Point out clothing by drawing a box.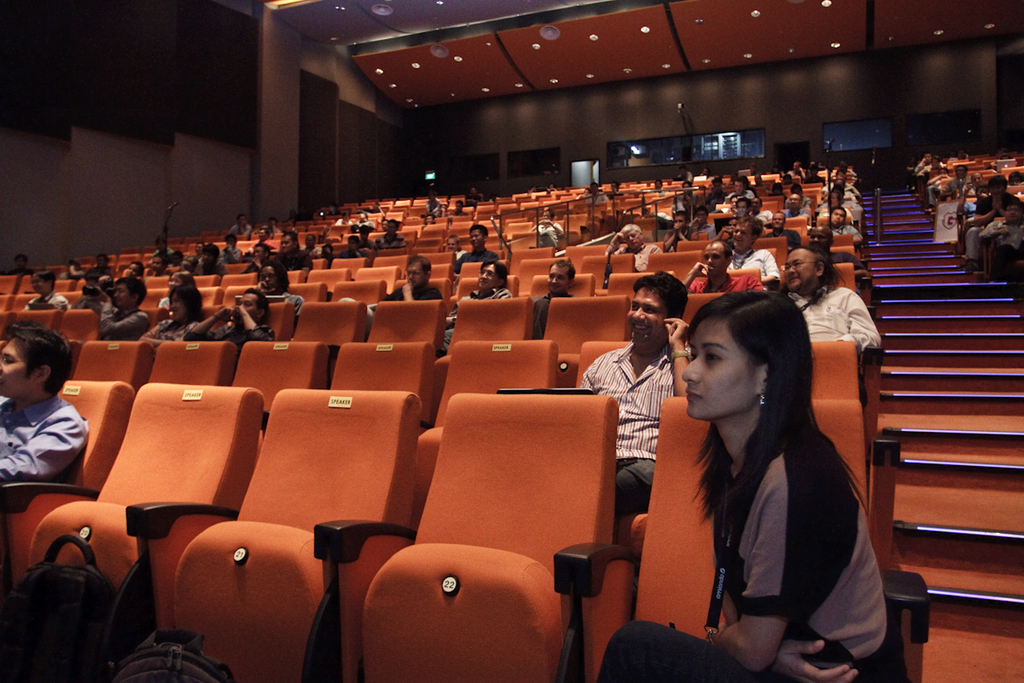
688/273/767/297.
